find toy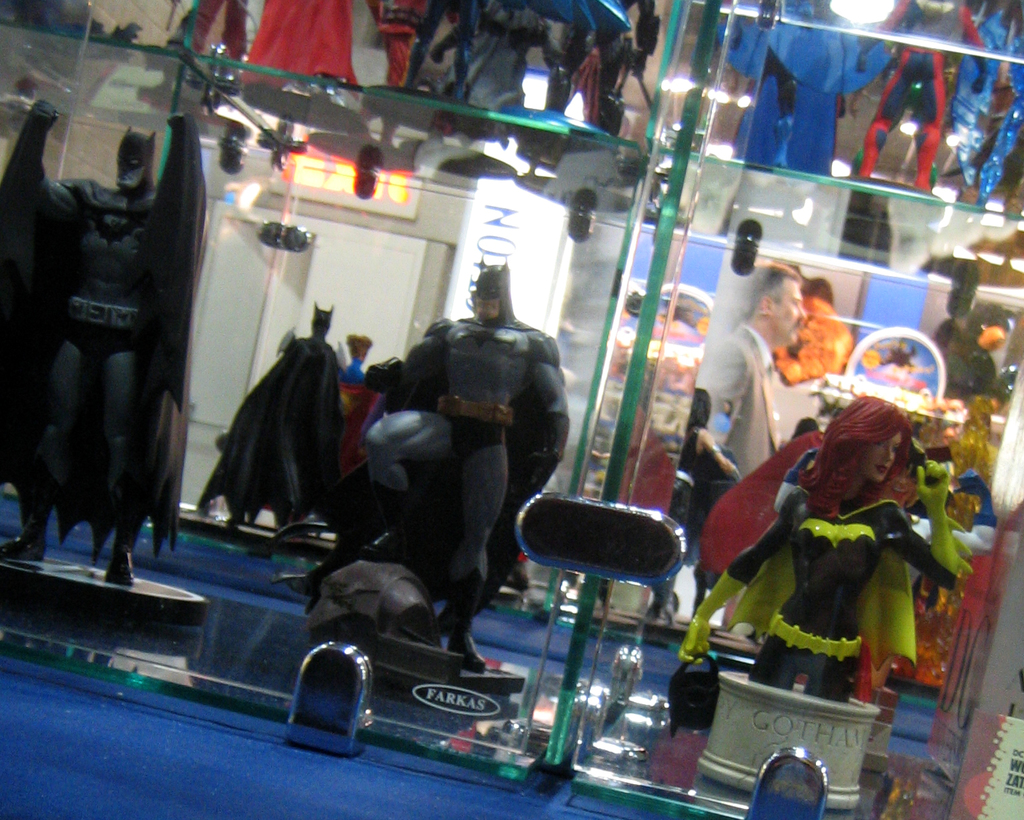
{"left": 0, "top": 100, "right": 202, "bottom": 588}
